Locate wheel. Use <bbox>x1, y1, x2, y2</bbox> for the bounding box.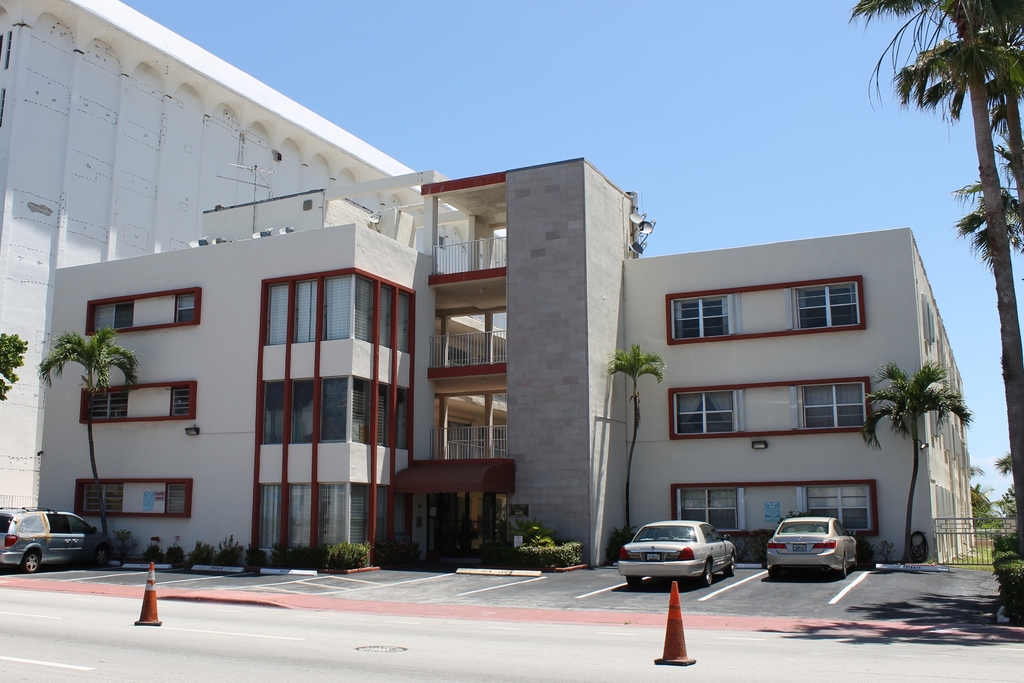
<bbox>626, 579, 641, 594</bbox>.
